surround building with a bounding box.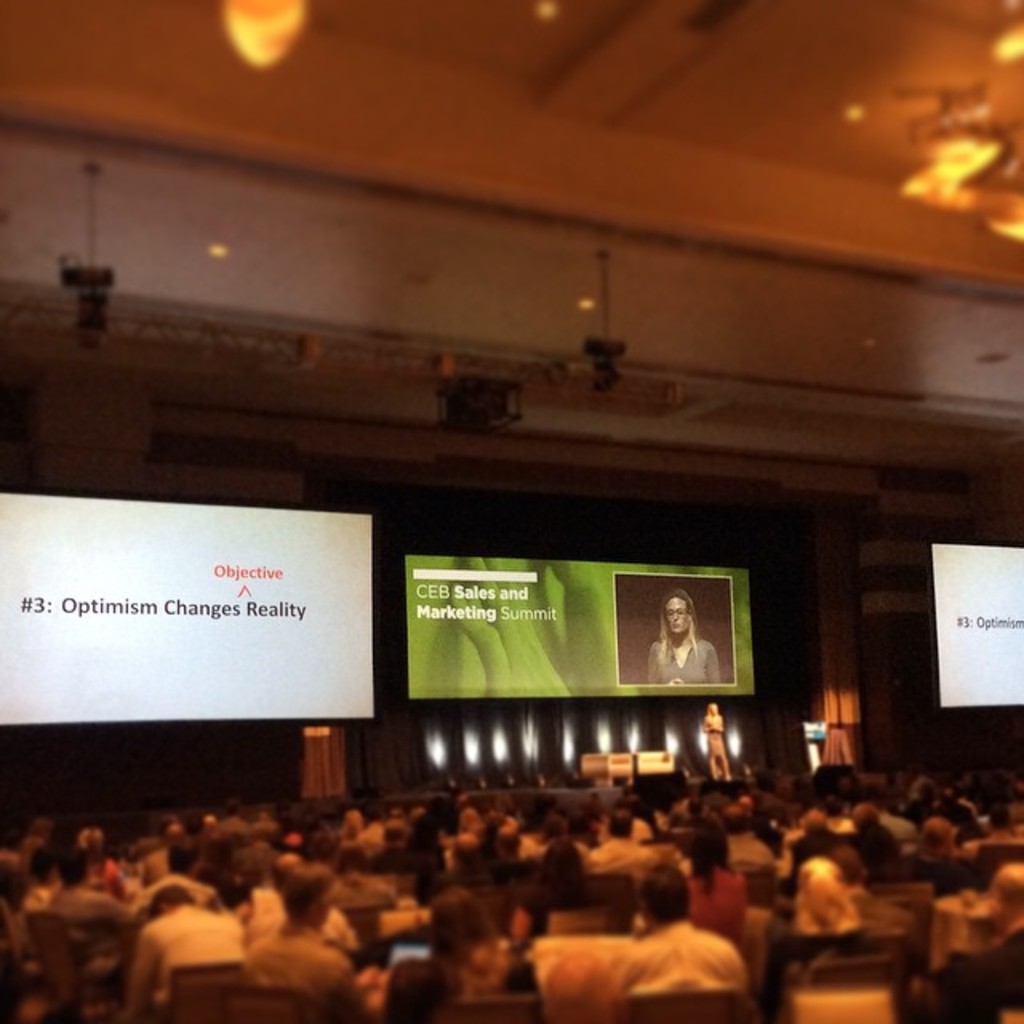
[x1=0, y1=0, x2=1022, y2=1022].
